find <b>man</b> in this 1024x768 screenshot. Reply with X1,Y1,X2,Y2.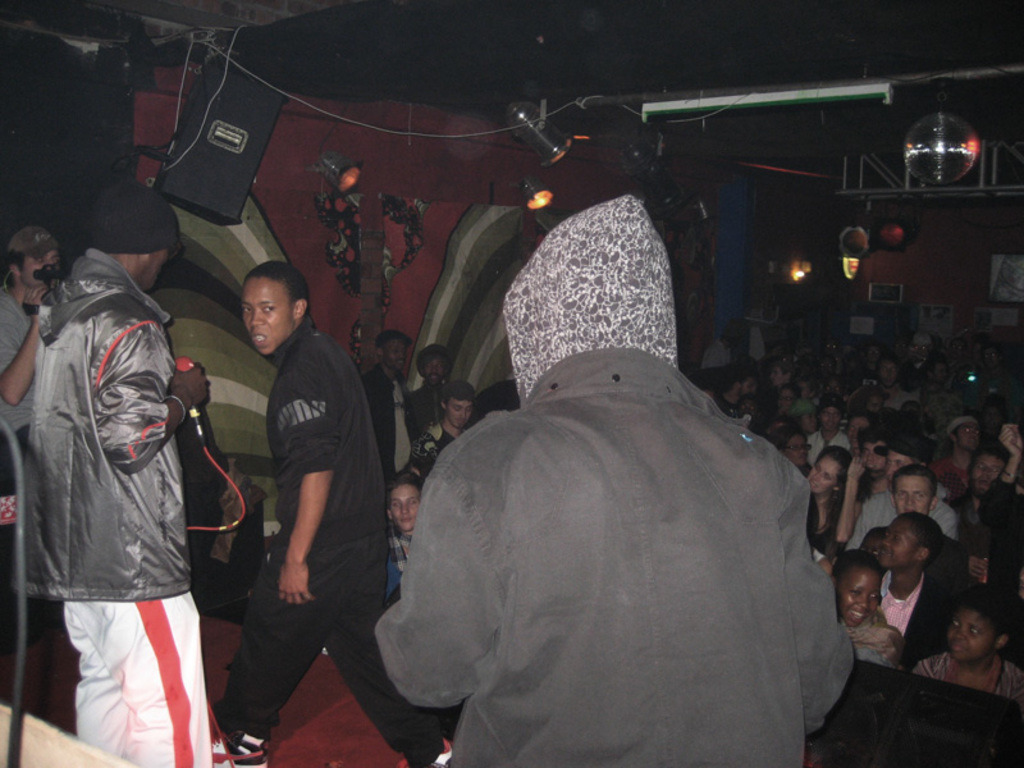
416,390,481,495.
